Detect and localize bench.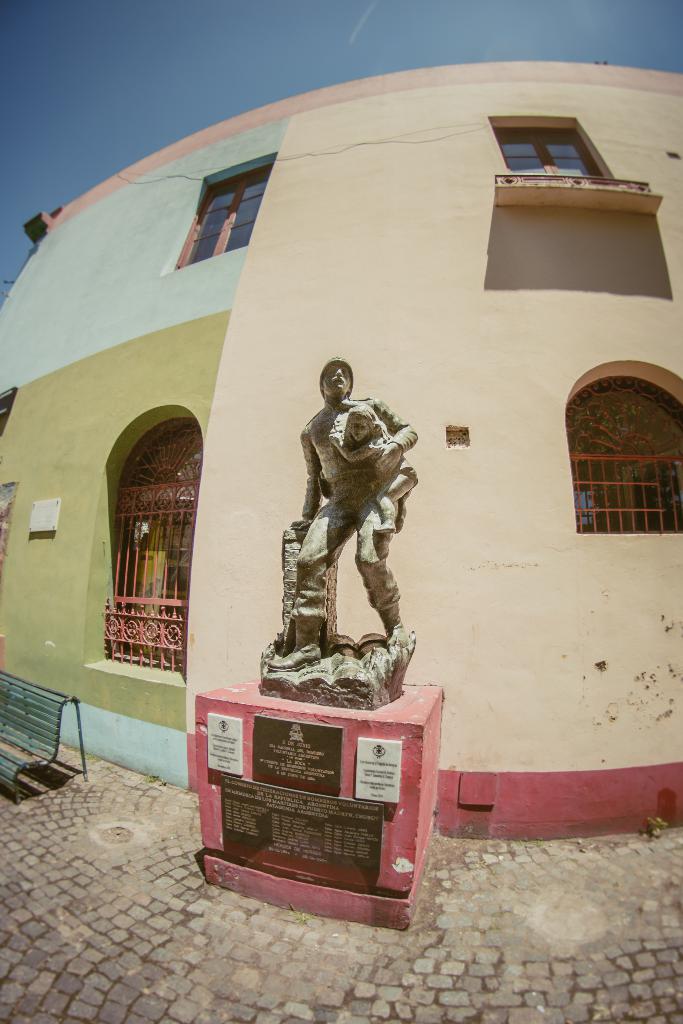
Localized at [0,671,87,807].
